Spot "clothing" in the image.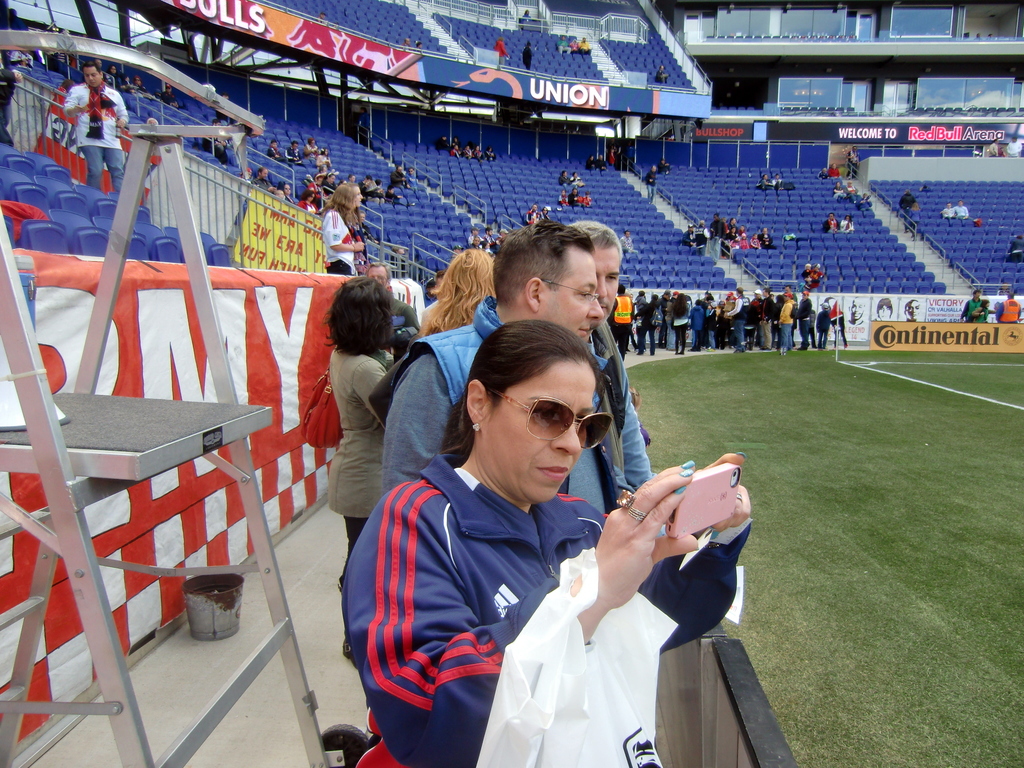
"clothing" found at region(845, 182, 857, 202).
